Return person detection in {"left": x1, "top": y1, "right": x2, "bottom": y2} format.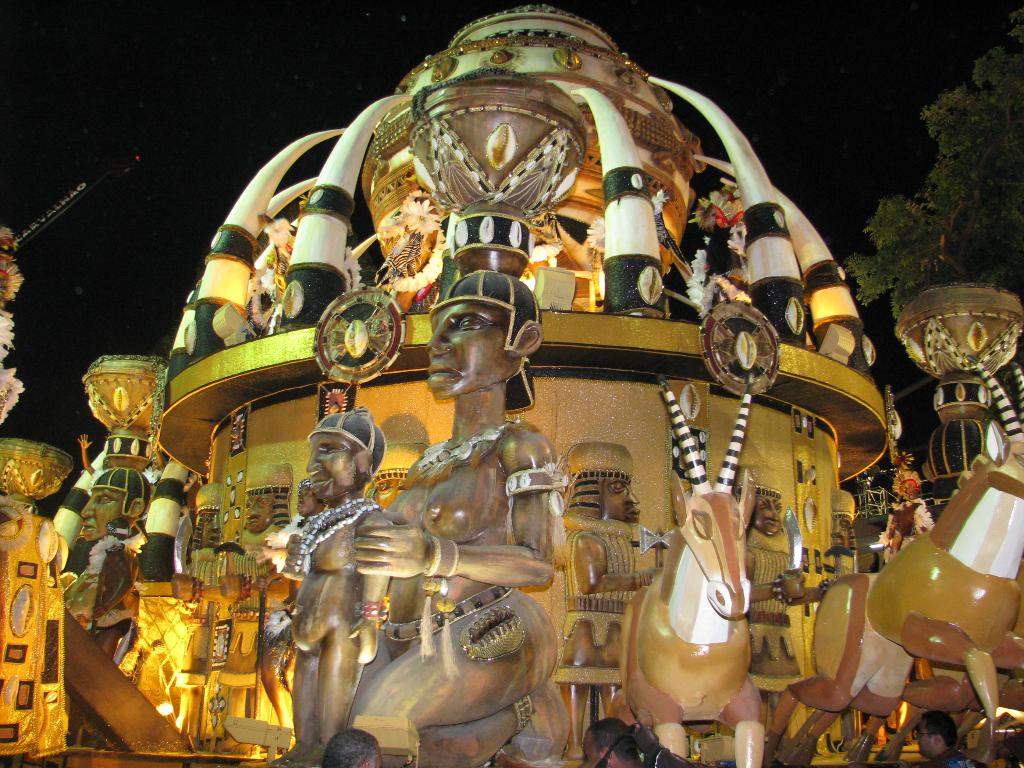
{"left": 909, "top": 706, "right": 988, "bottom": 767}.
